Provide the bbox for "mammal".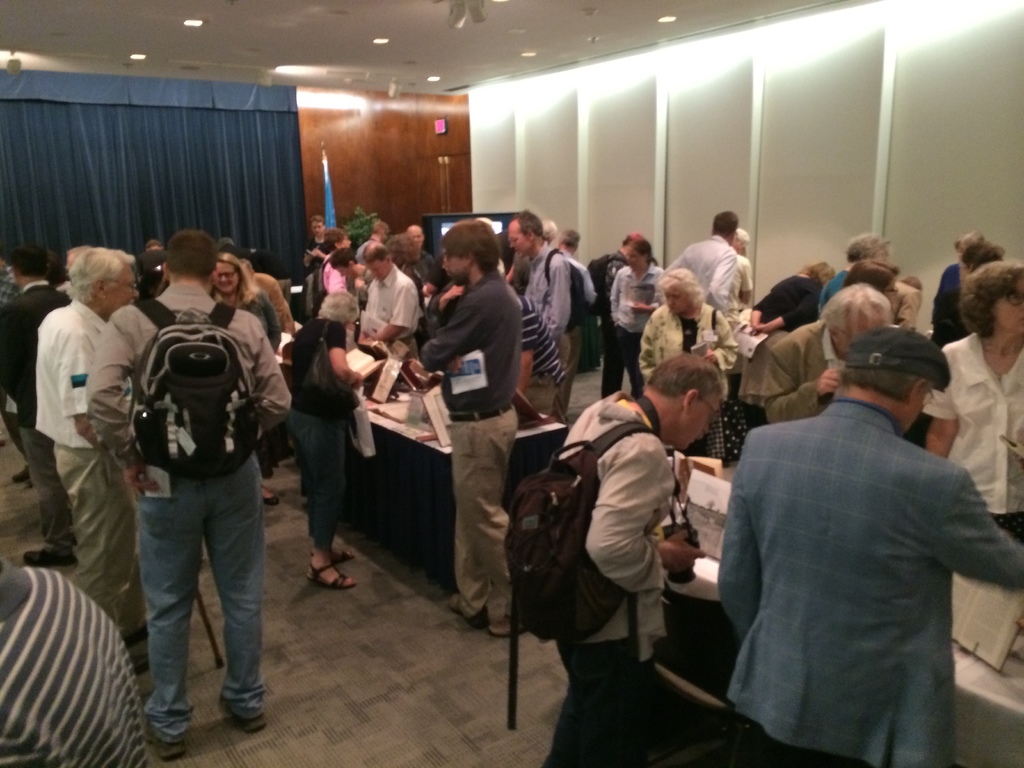
locate(418, 214, 520, 642).
